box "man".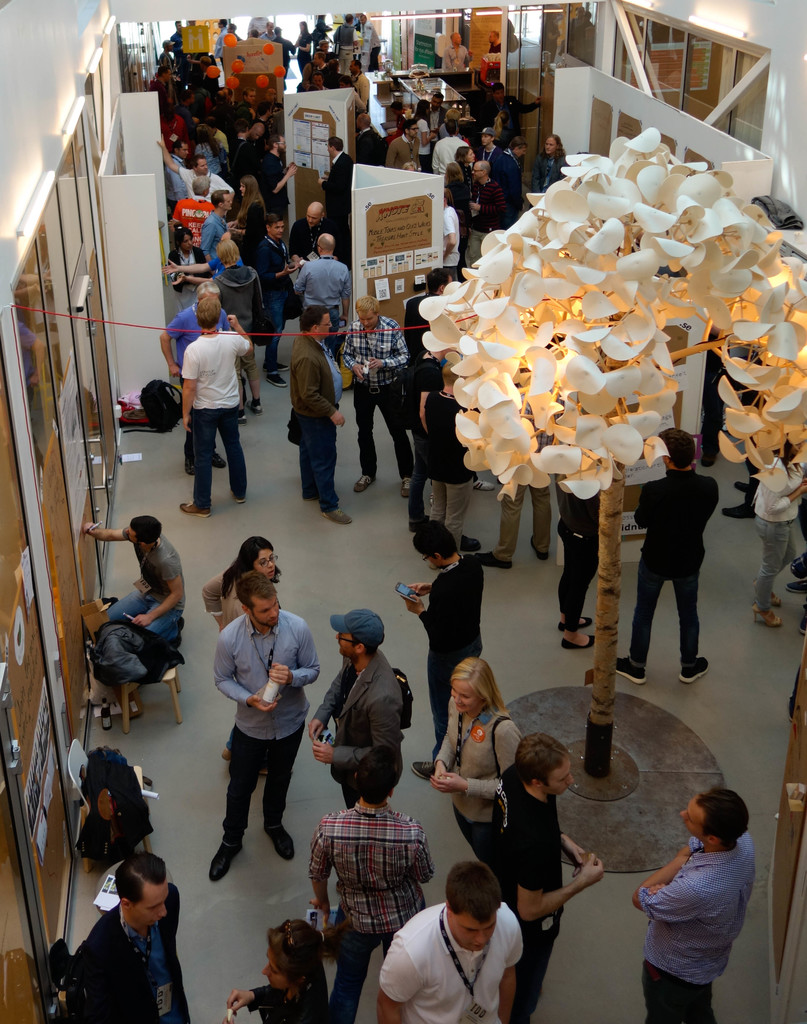
pyautogui.locateOnScreen(371, 875, 550, 1023).
